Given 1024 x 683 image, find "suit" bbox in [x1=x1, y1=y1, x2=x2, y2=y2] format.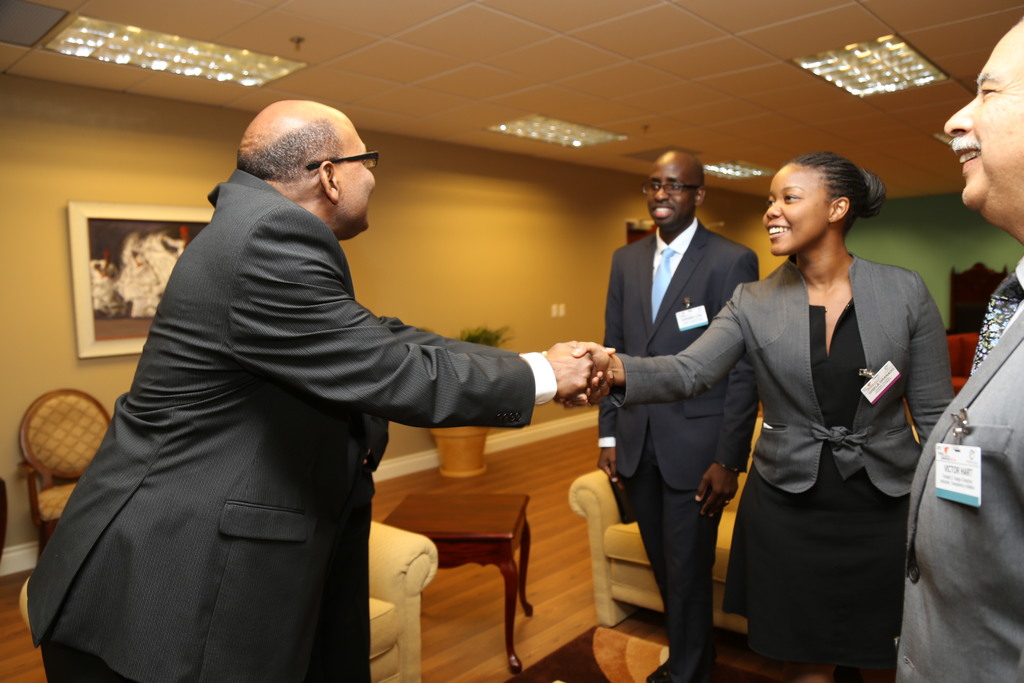
[x1=609, y1=251, x2=954, y2=672].
